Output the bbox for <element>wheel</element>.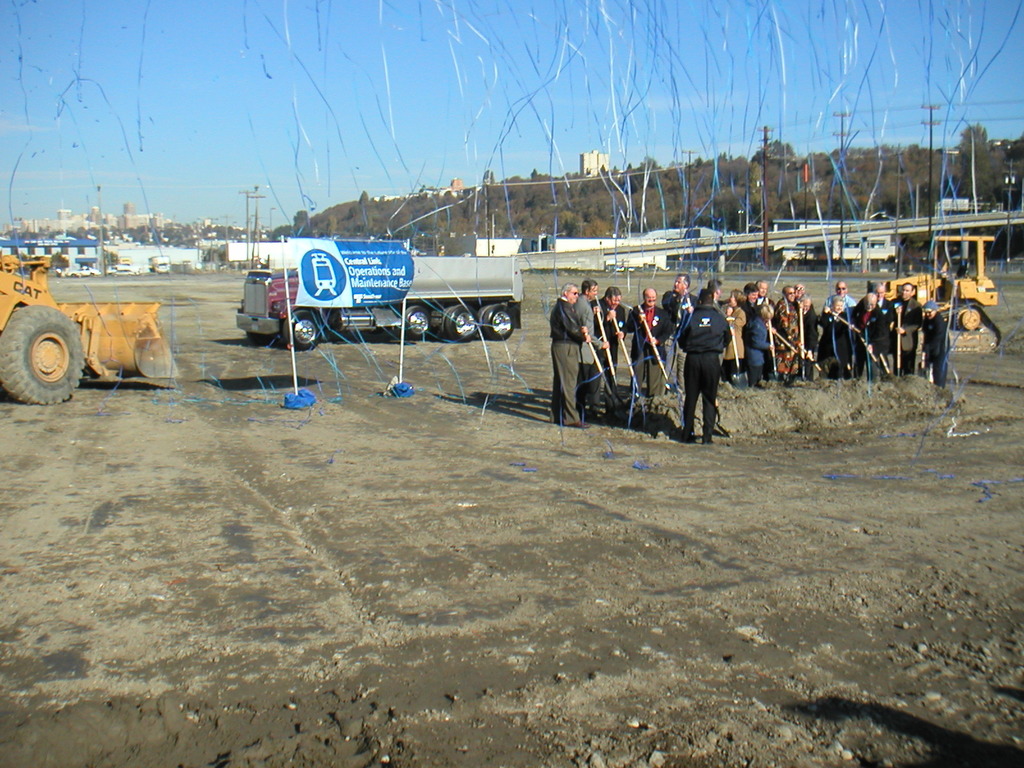
pyautogui.locateOnScreen(248, 335, 273, 351).
